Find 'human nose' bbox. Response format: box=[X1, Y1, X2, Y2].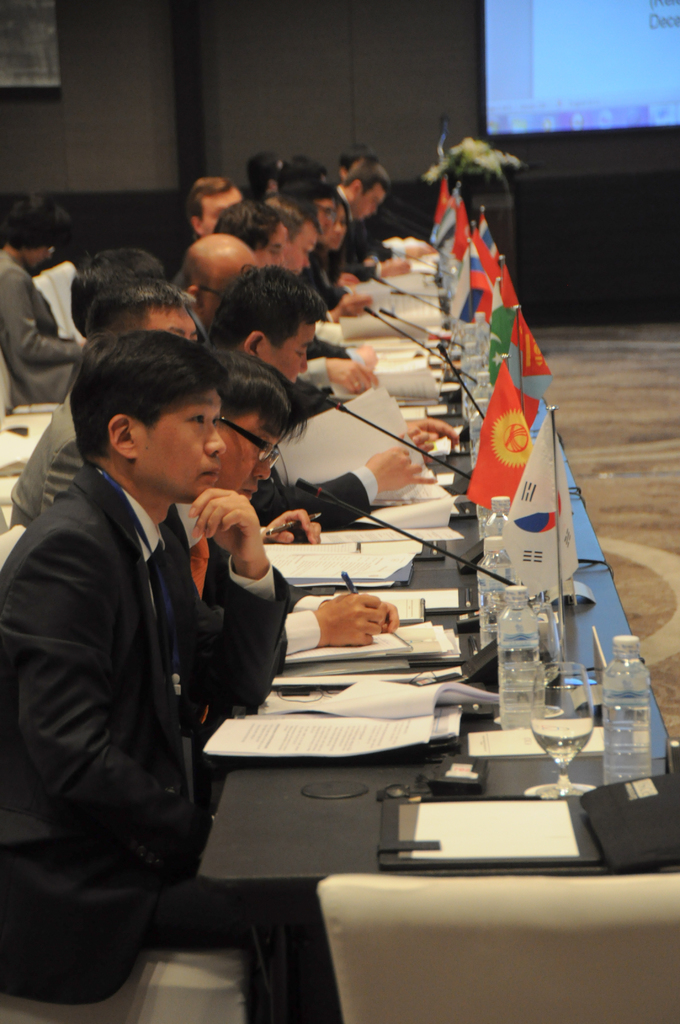
box=[257, 452, 273, 481].
